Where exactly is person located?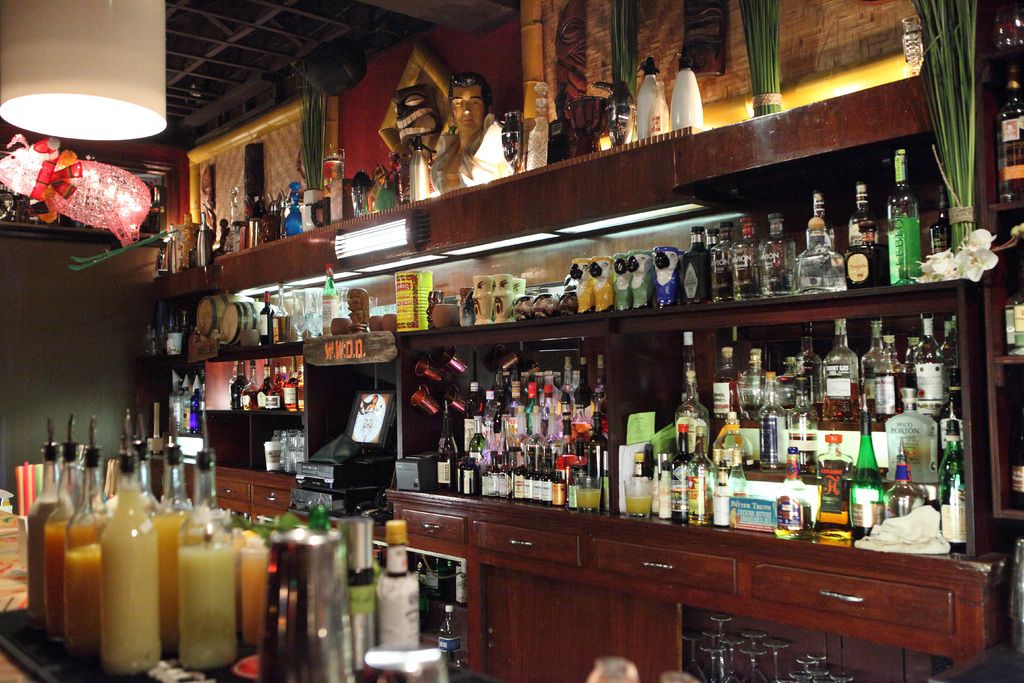
Its bounding box is locate(428, 74, 490, 192).
